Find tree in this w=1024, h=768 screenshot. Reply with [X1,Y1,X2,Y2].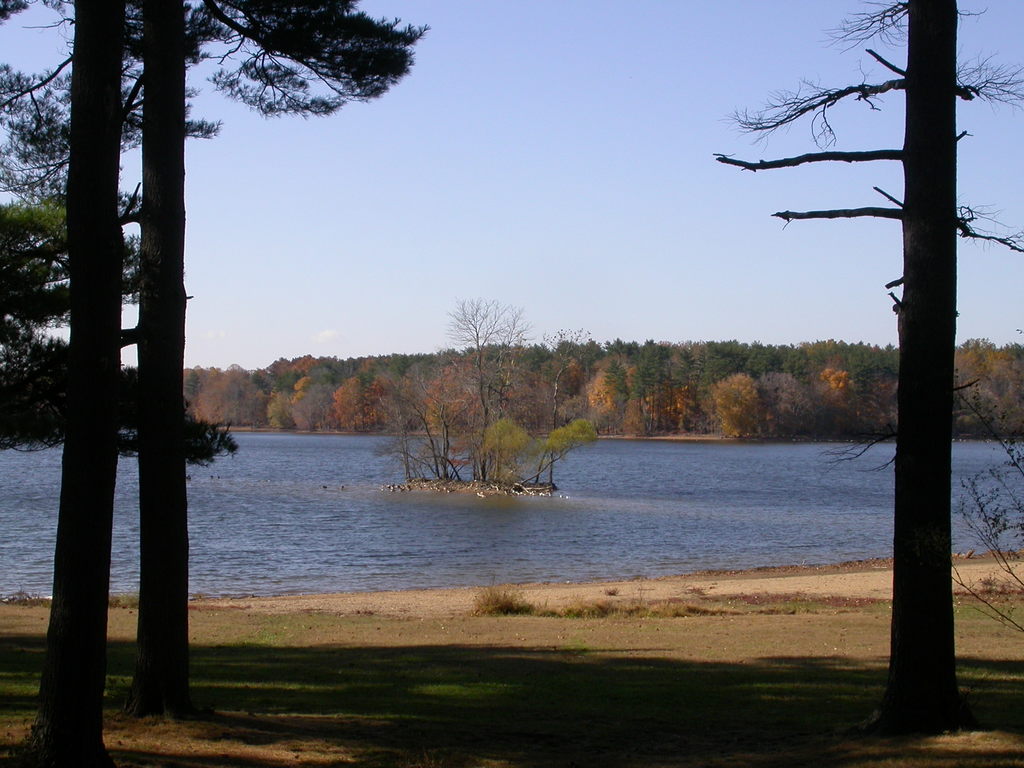
[173,362,266,430].
